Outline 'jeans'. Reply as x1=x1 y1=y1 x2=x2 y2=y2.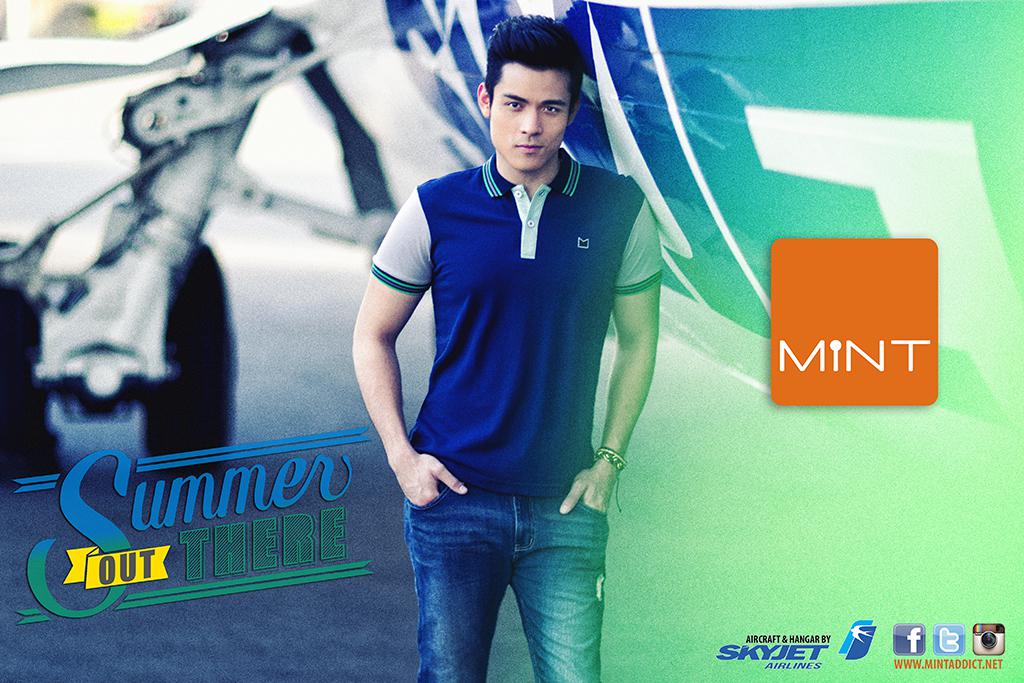
x1=393 y1=475 x2=621 y2=682.
